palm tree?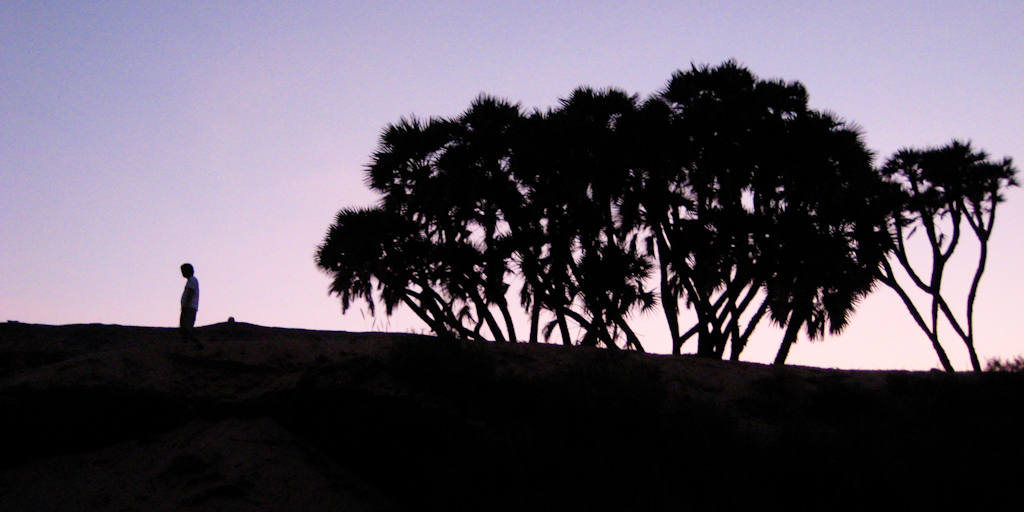
left=358, top=110, right=477, bottom=345
